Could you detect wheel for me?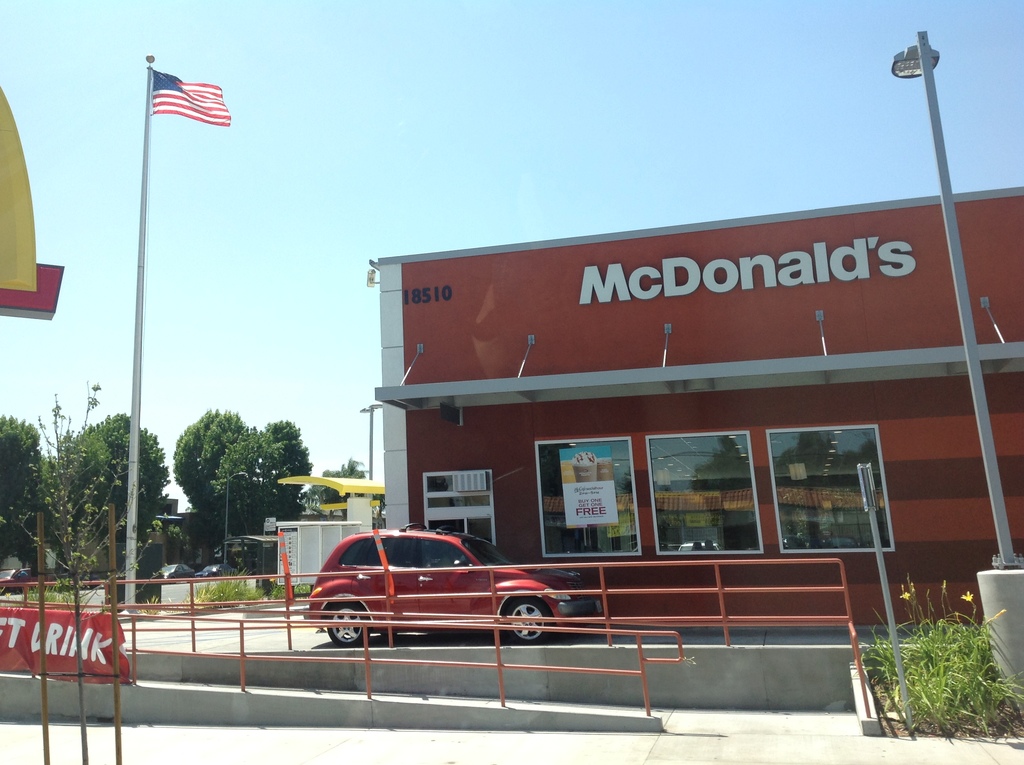
Detection result: bbox(501, 590, 550, 643).
